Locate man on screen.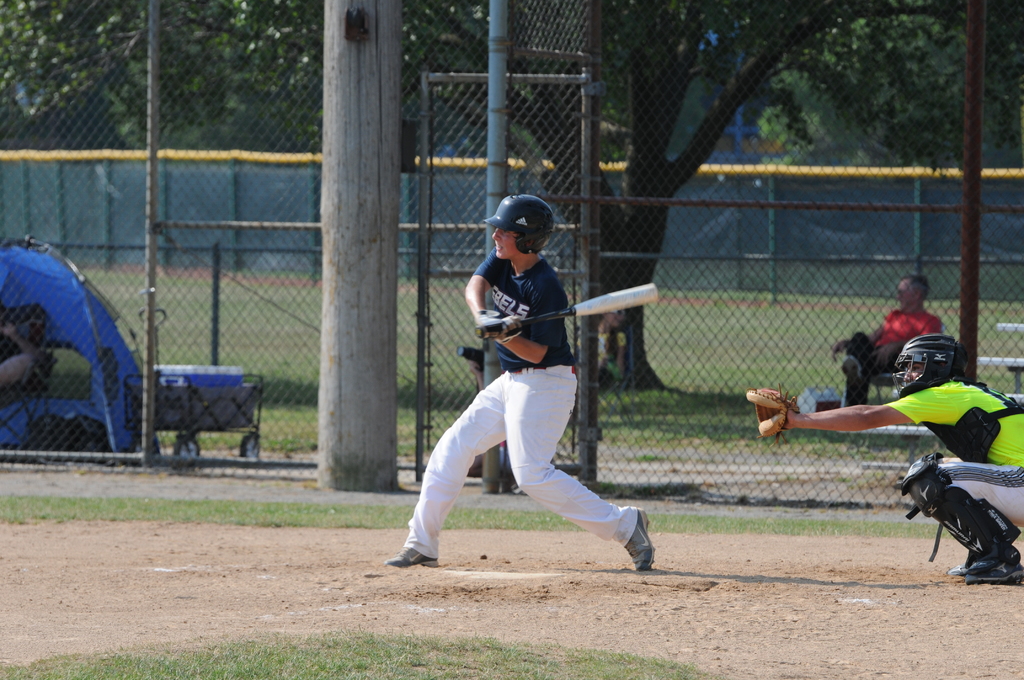
On screen at [399, 190, 669, 583].
